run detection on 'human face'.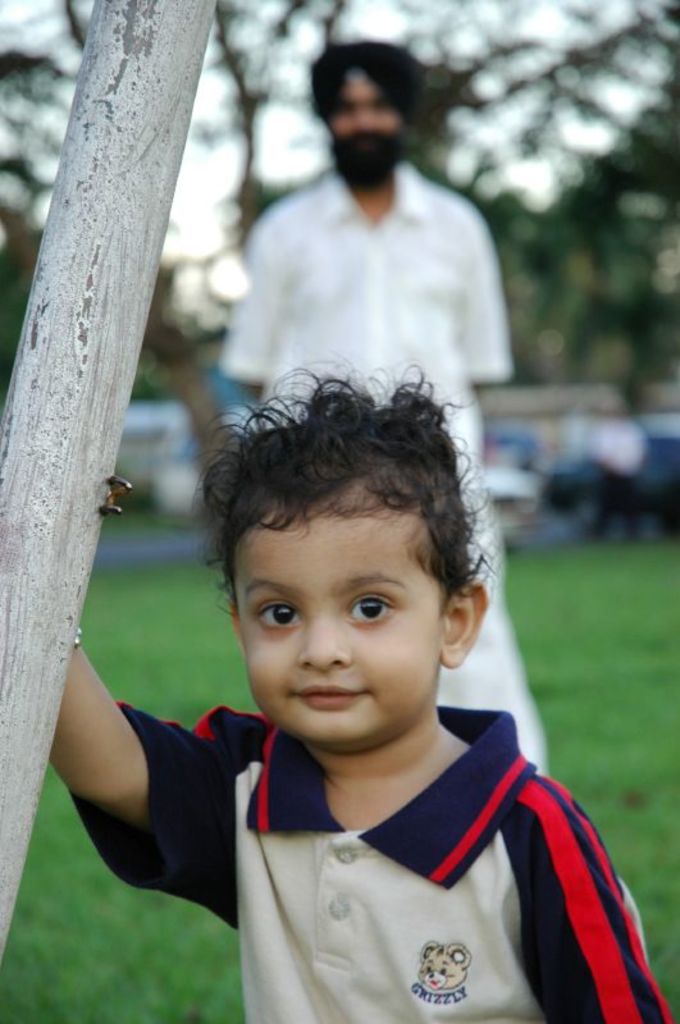
Result: <box>238,489,448,745</box>.
